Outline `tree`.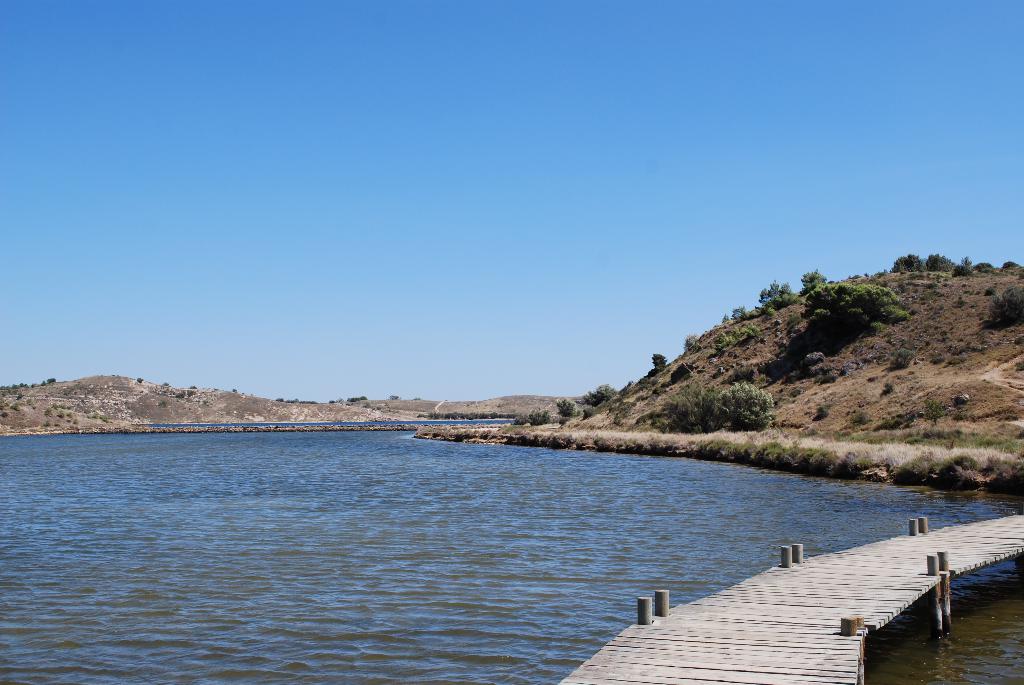
Outline: bbox=[797, 284, 911, 341].
